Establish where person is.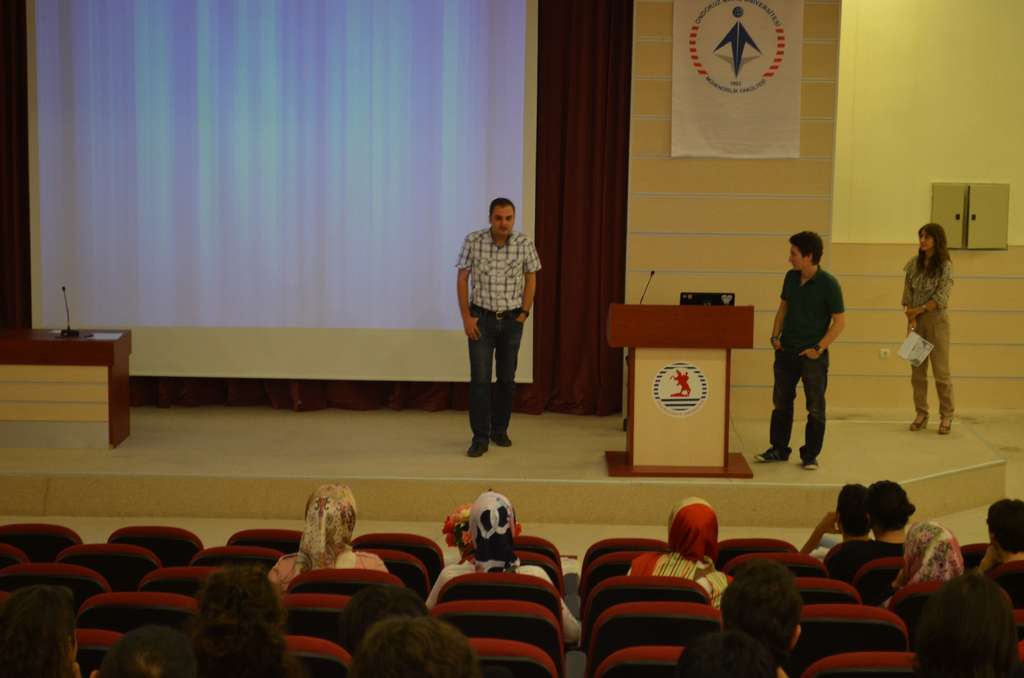
Established at 426:497:579:646.
